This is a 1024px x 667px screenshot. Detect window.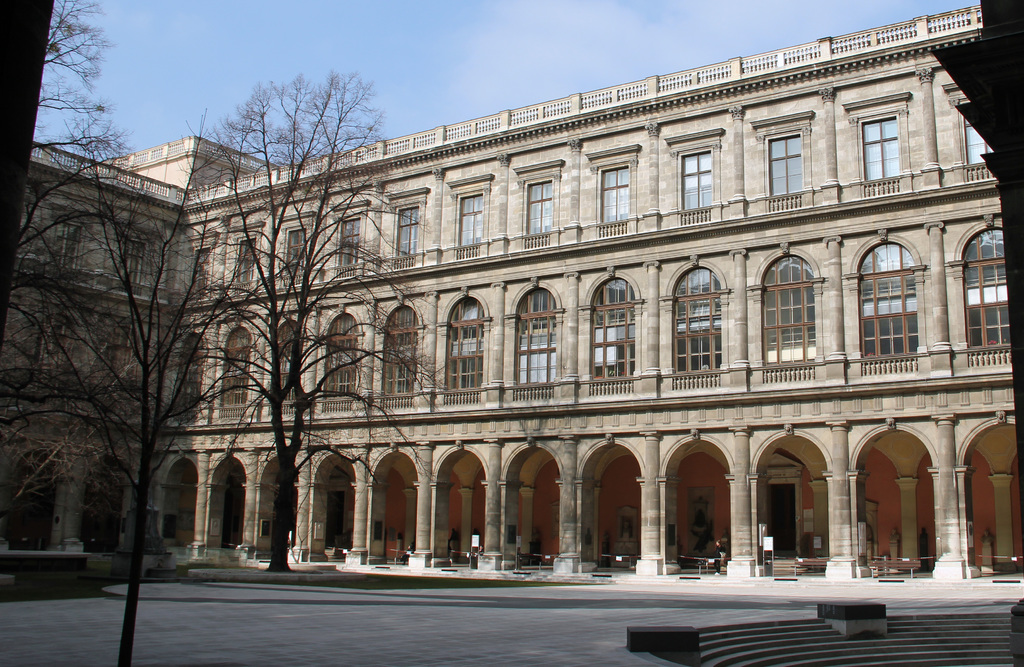
bbox(664, 257, 724, 391).
